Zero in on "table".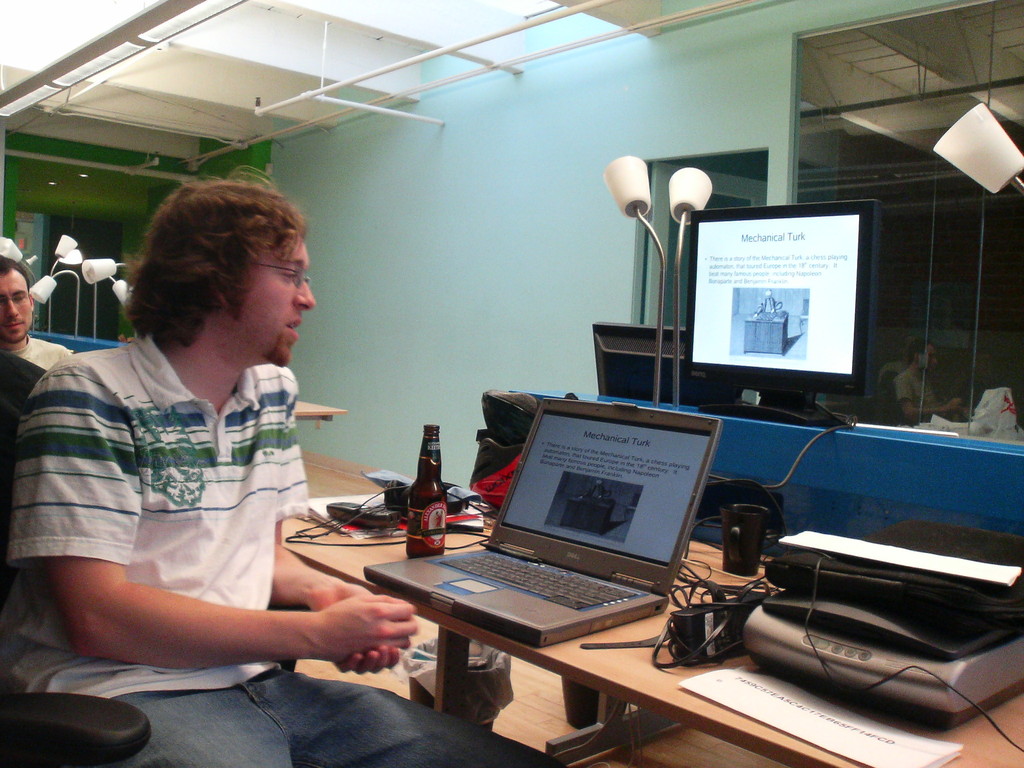
Zeroed in: {"left": 291, "top": 400, "right": 346, "bottom": 430}.
